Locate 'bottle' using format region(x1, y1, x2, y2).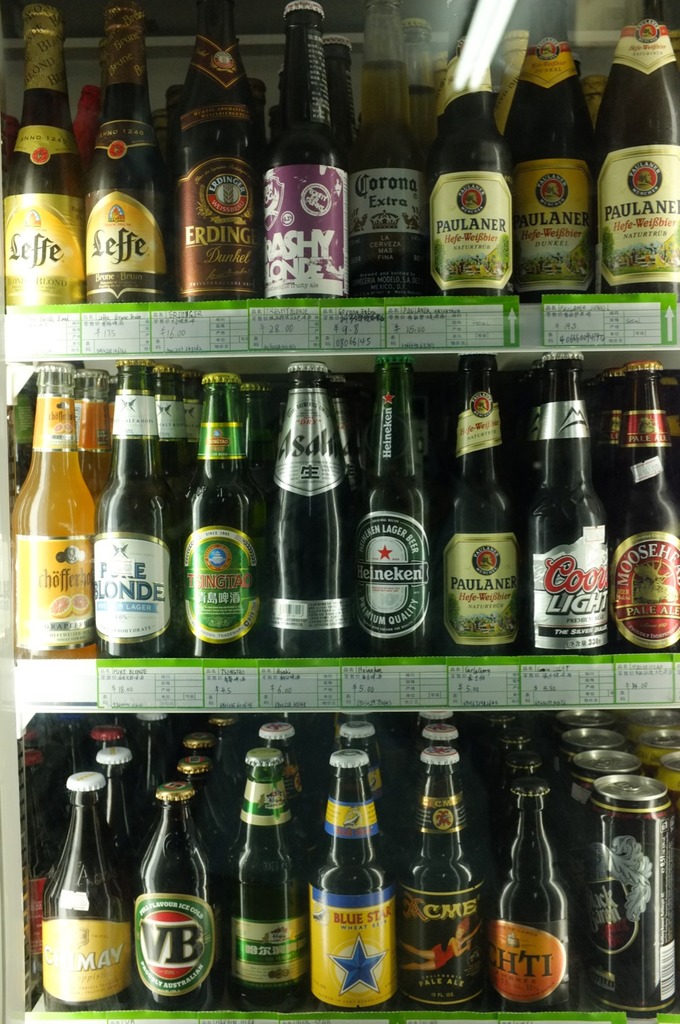
region(243, 366, 274, 543).
